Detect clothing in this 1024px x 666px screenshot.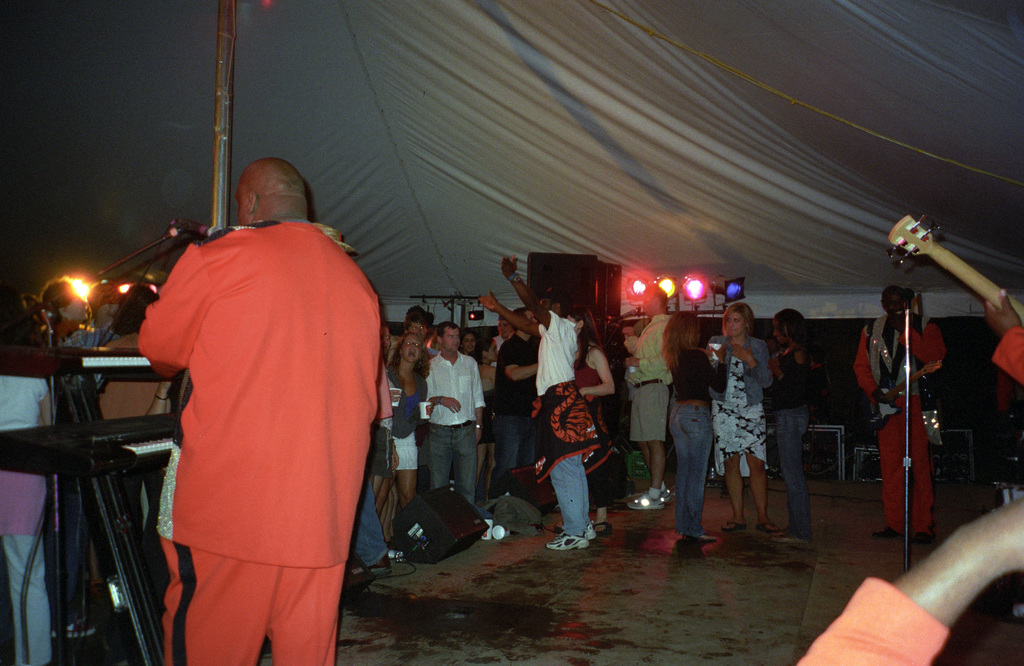
Detection: [851, 307, 934, 537].
